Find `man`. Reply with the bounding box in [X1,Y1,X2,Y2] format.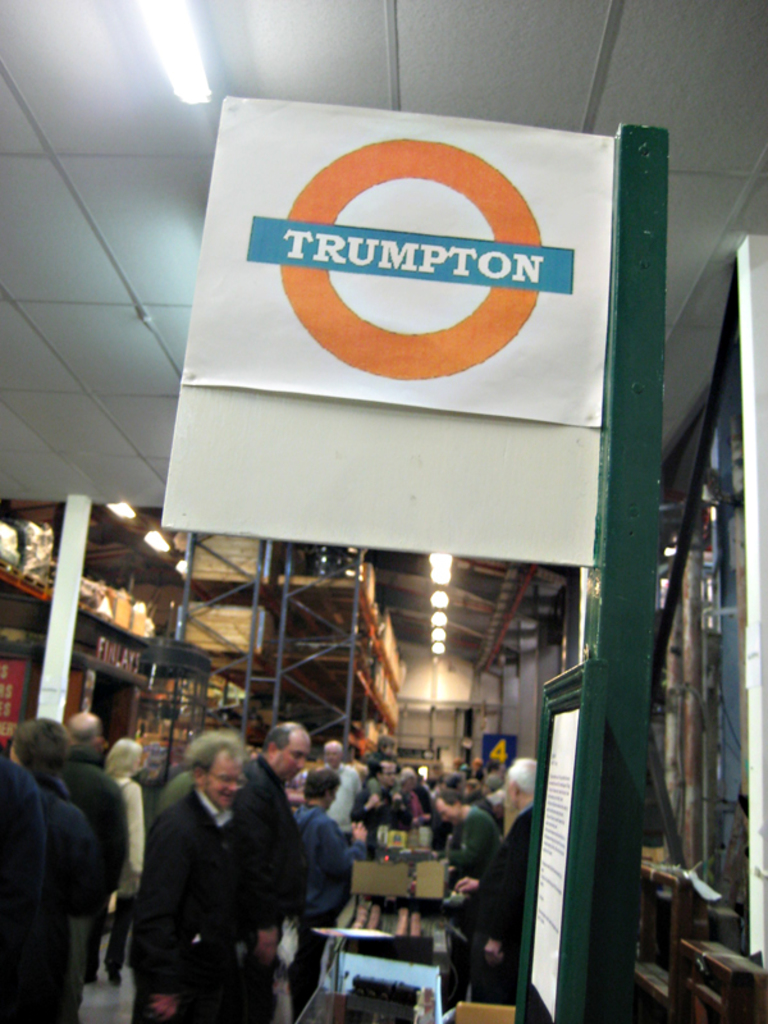
[137,732,257,1023].
